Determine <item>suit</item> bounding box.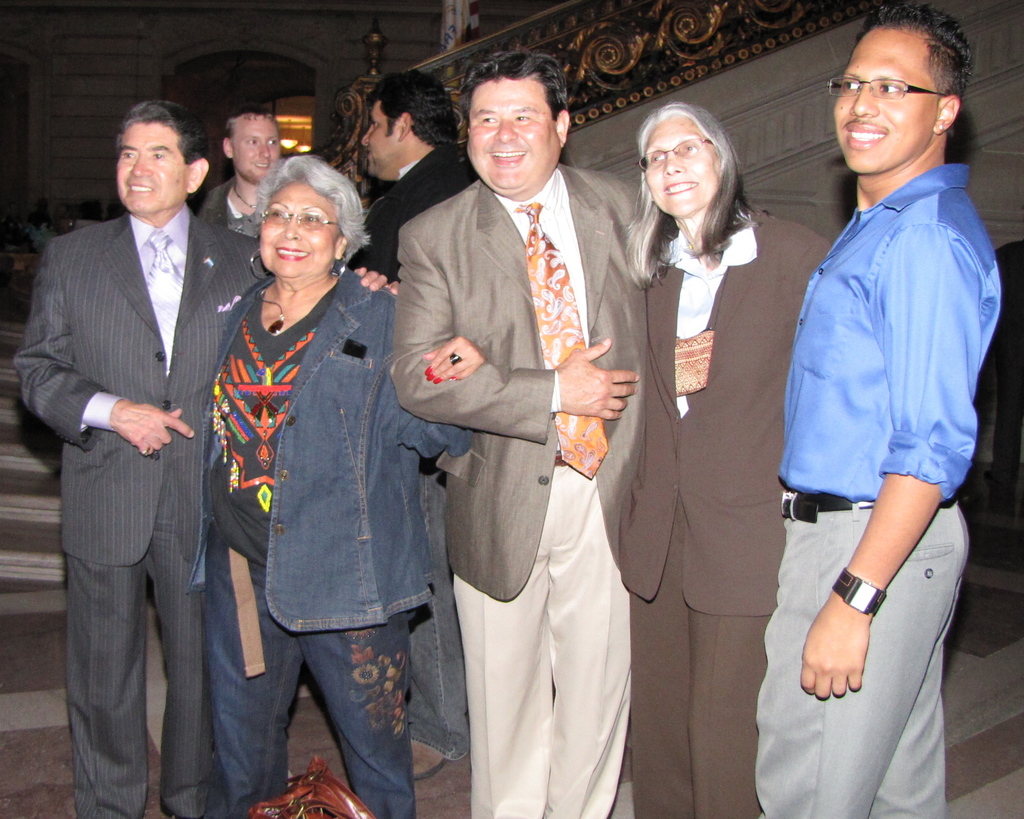
Determined: 391:162:640:818.
